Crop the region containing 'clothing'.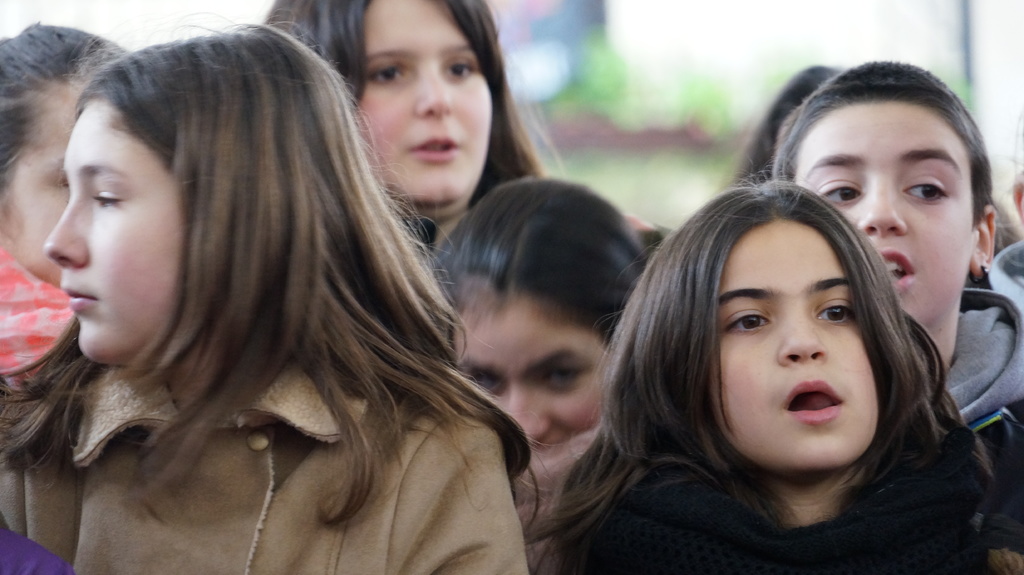
Crop region: bbox=[0, 344, 529, 574].
